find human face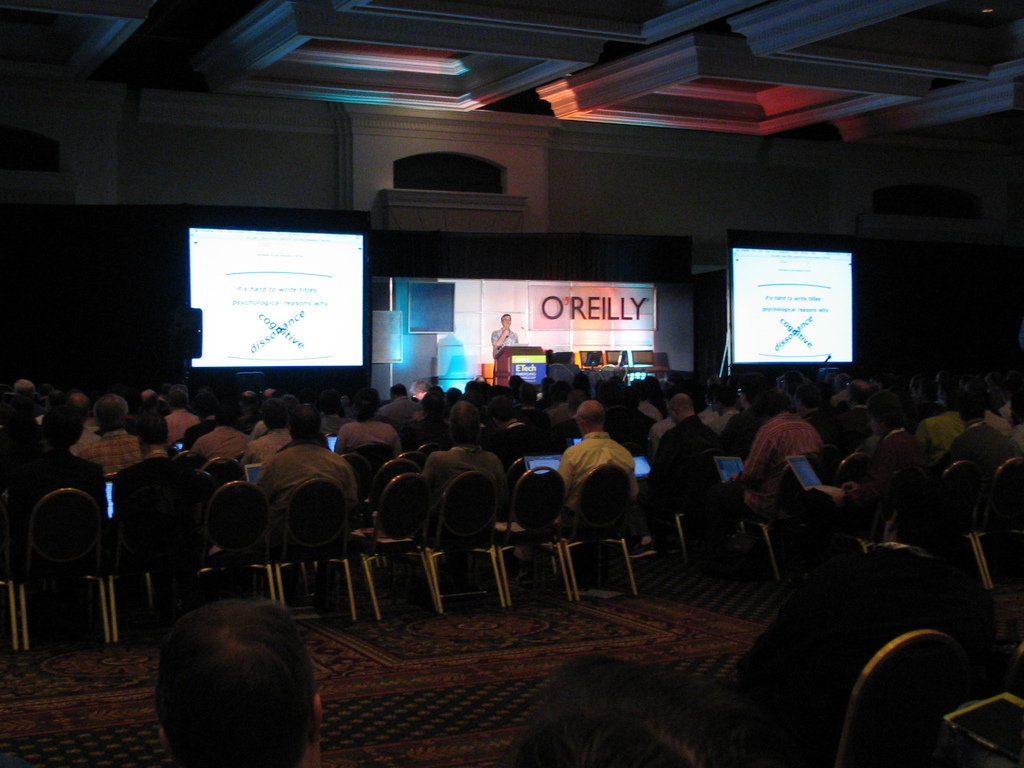
{"left": 502, "top": 314, "right": 511, "bottom": 326}
